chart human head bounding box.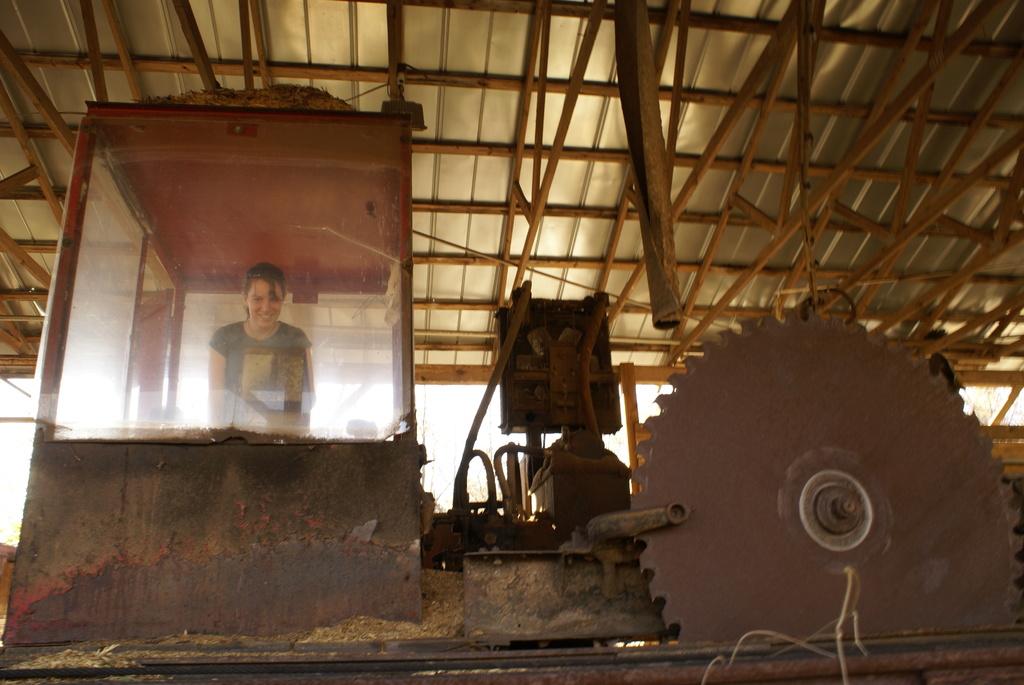
Charted: <region>241, 263, 286, 330</region>.
